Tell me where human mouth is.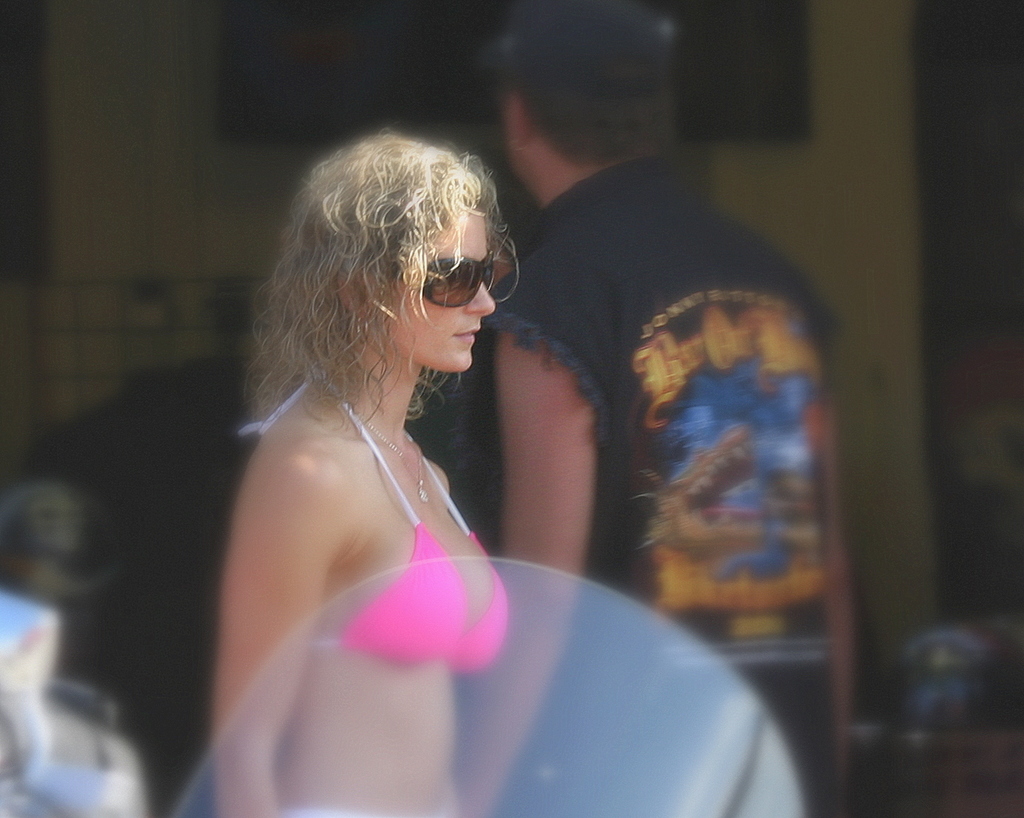
human mouth is at [455,327,482,343].
